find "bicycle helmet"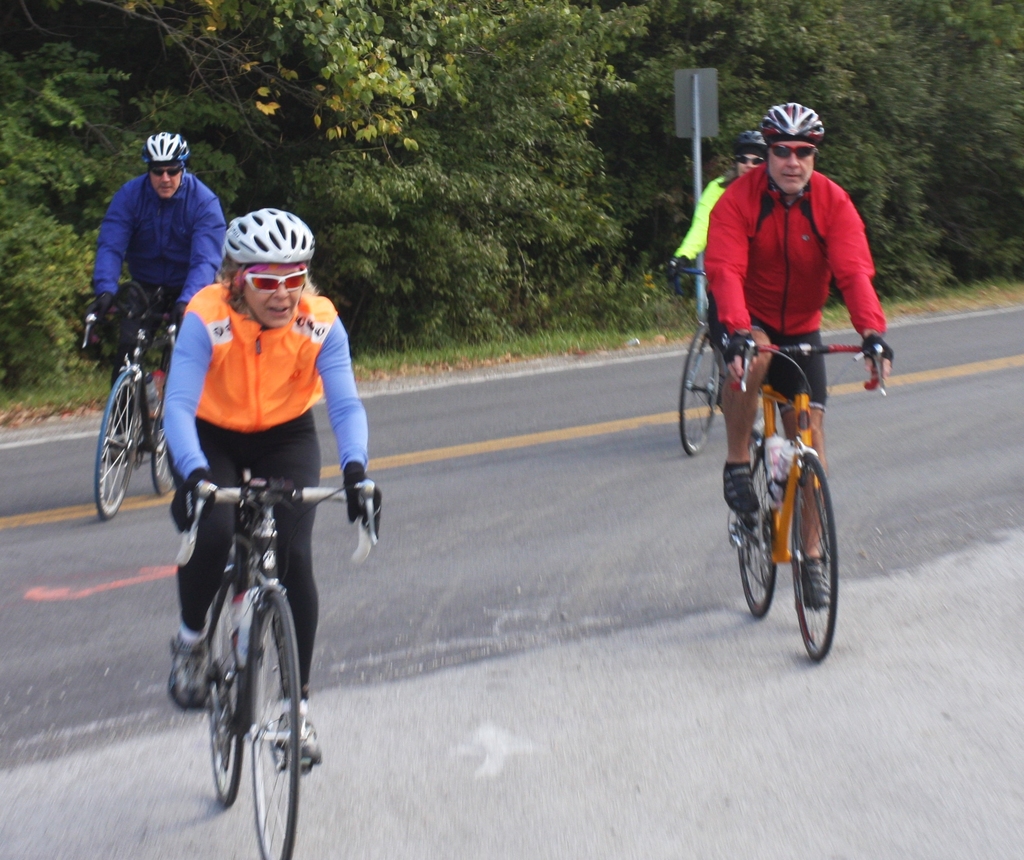
BBox(740, 125, 768, 155)
